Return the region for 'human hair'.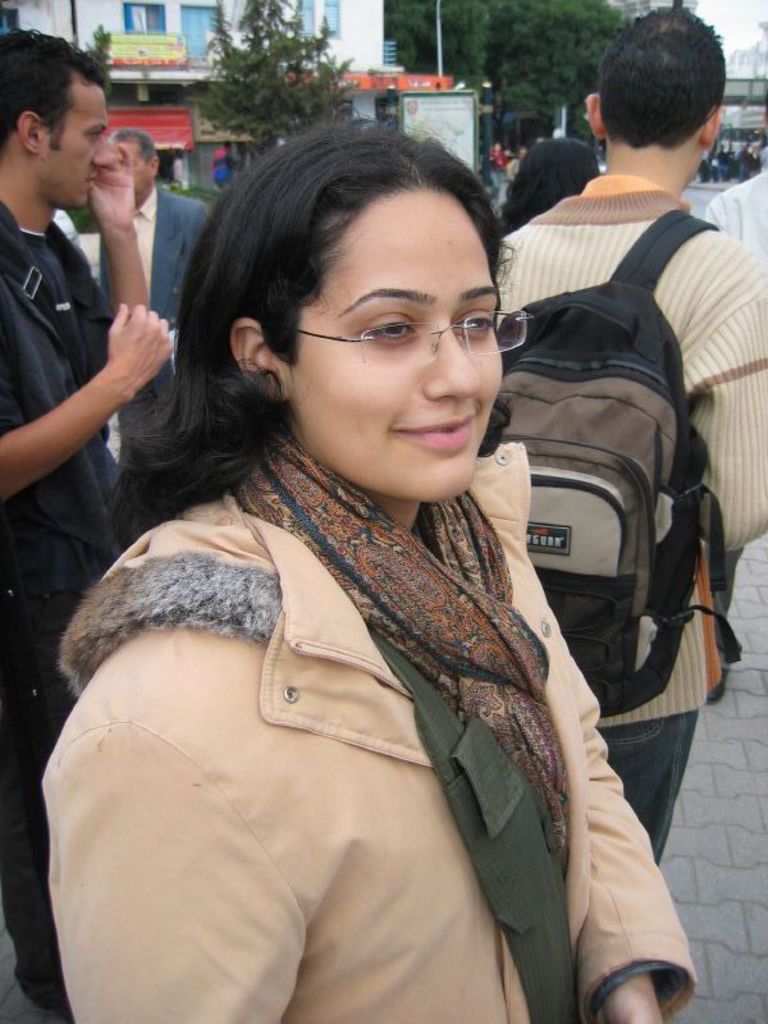
bbox(0, 22, 108, 160).
